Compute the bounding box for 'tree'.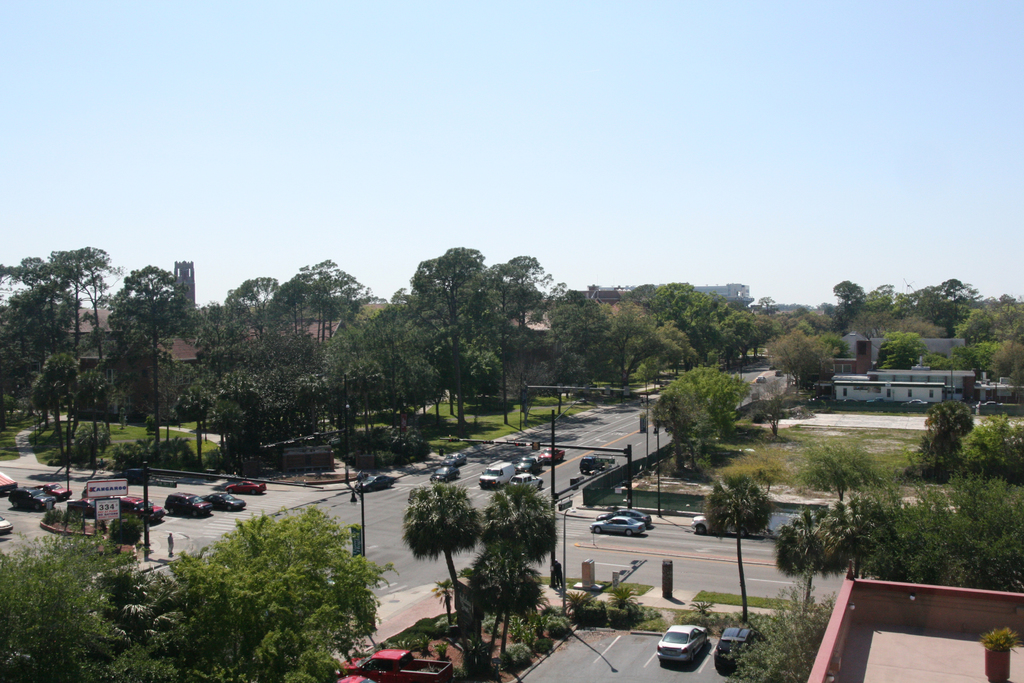
bbox=(901, 395, 968, 475).
